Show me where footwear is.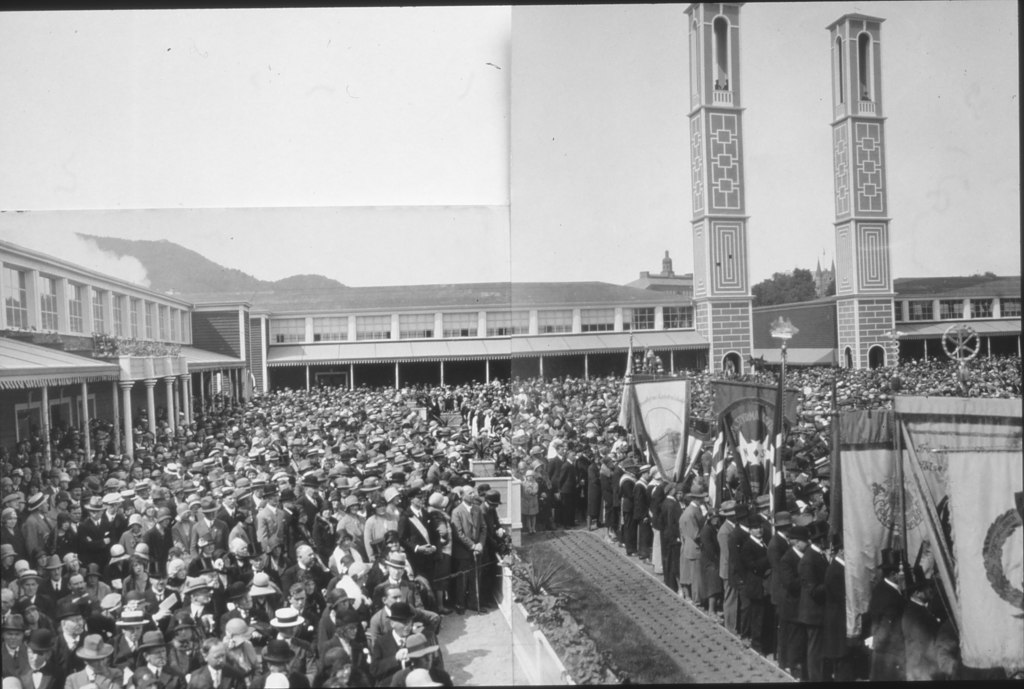
footwear is at [left=629, top=550, right=640, bottom=558].
